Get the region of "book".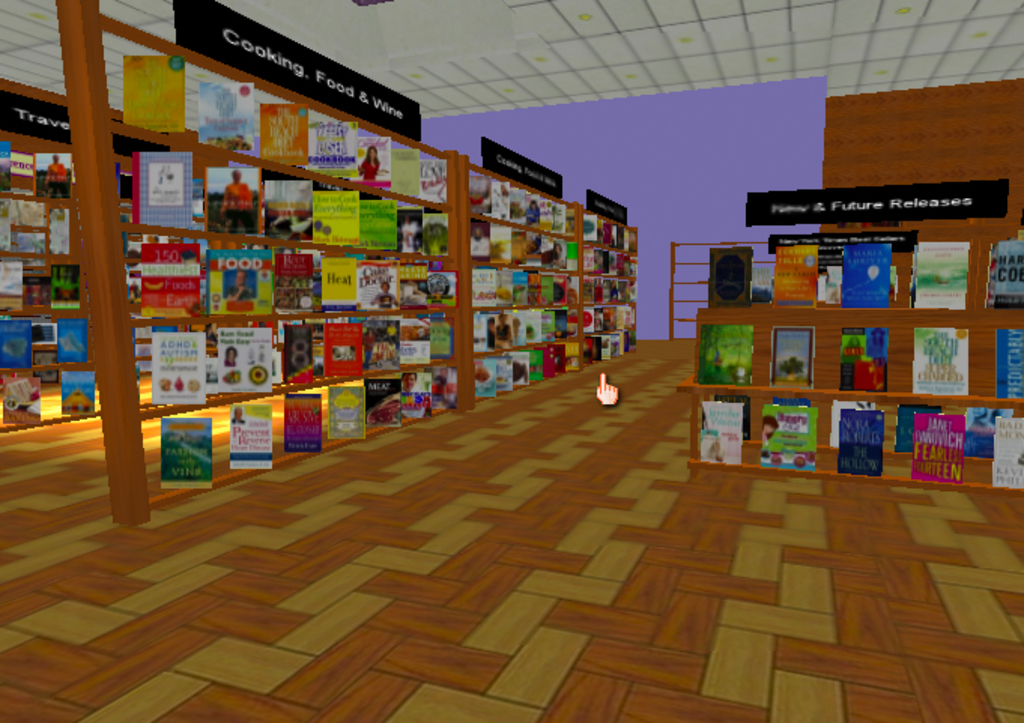
x1=423, y1=153, x2=450, y2=204.
